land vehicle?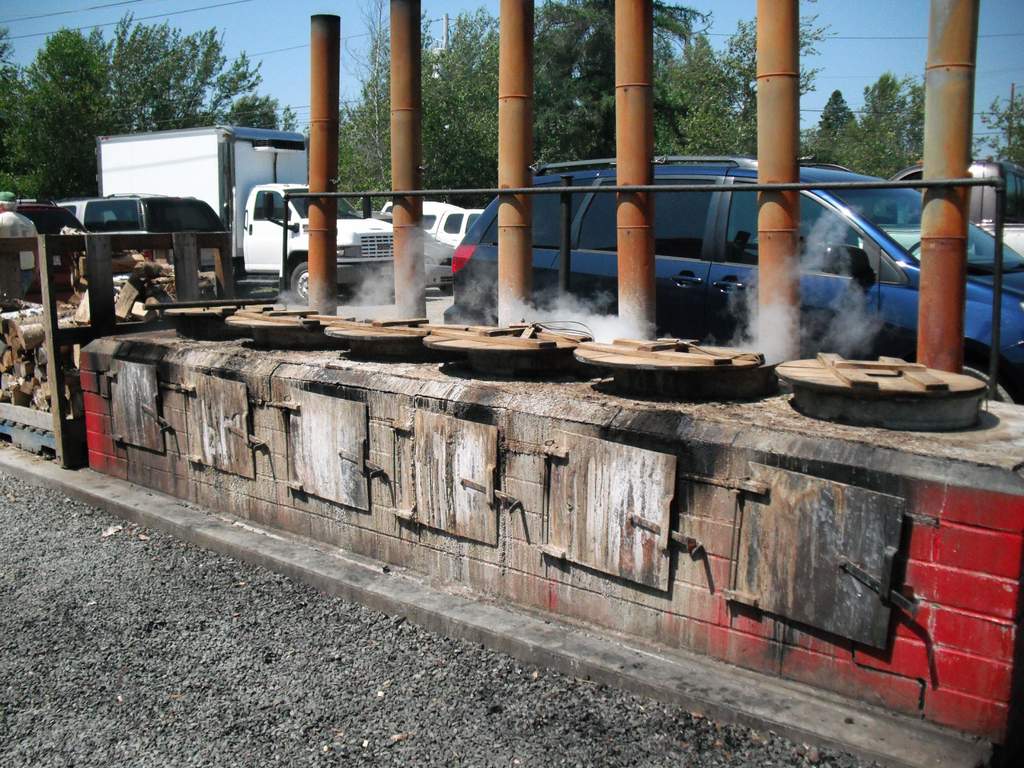
441/153/1023/399
